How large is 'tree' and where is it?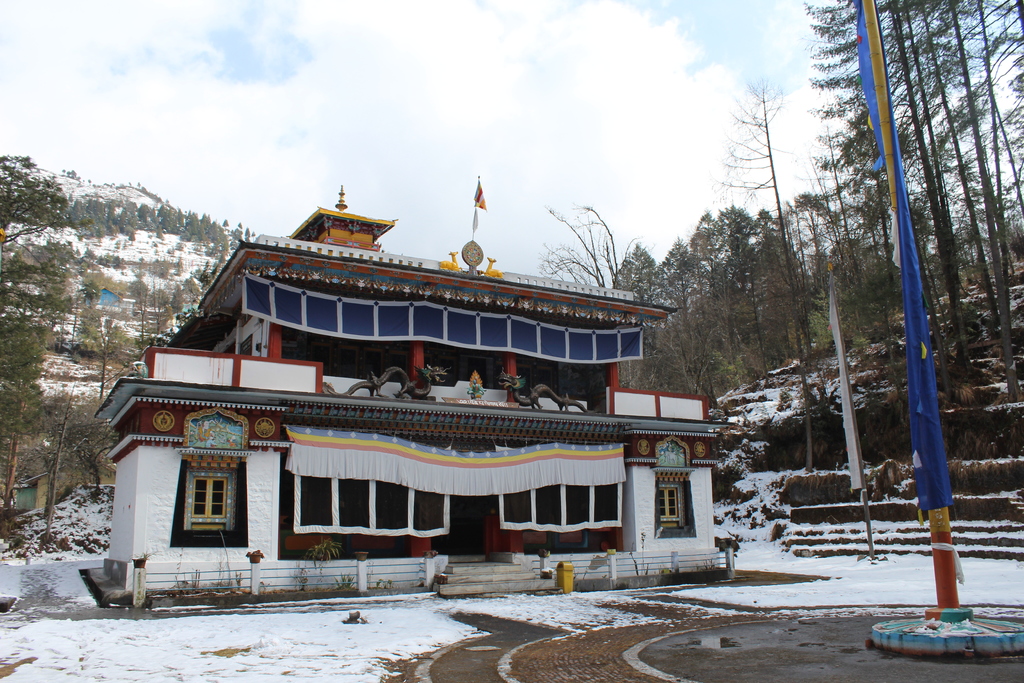
Bounding box: 0, 148, 70, 514.
